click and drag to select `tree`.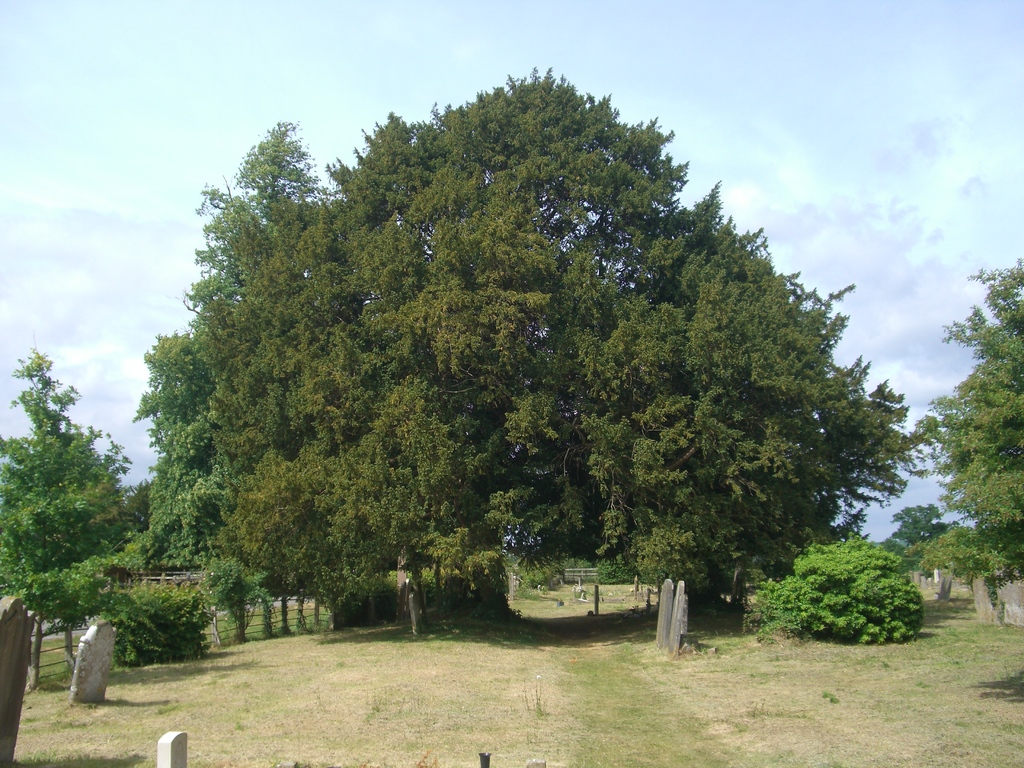
Selection: l=881, t=509, r=959, b=545.
